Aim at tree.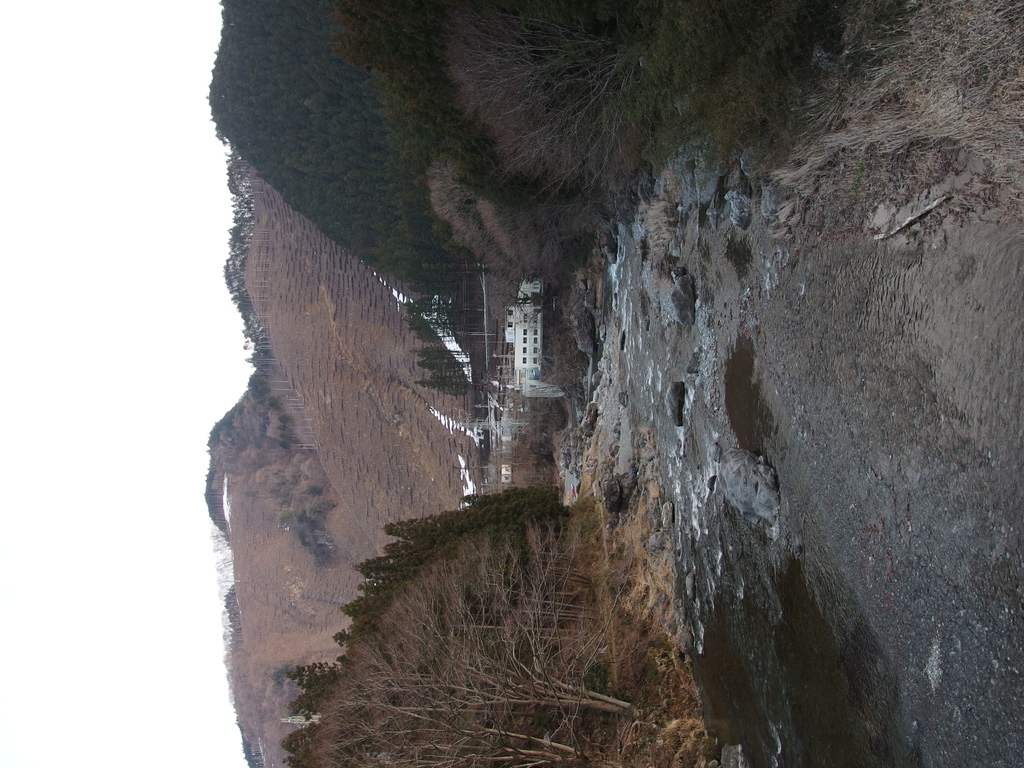
Aimed at (x1=325, y1=0, x2=470, y2=156).
